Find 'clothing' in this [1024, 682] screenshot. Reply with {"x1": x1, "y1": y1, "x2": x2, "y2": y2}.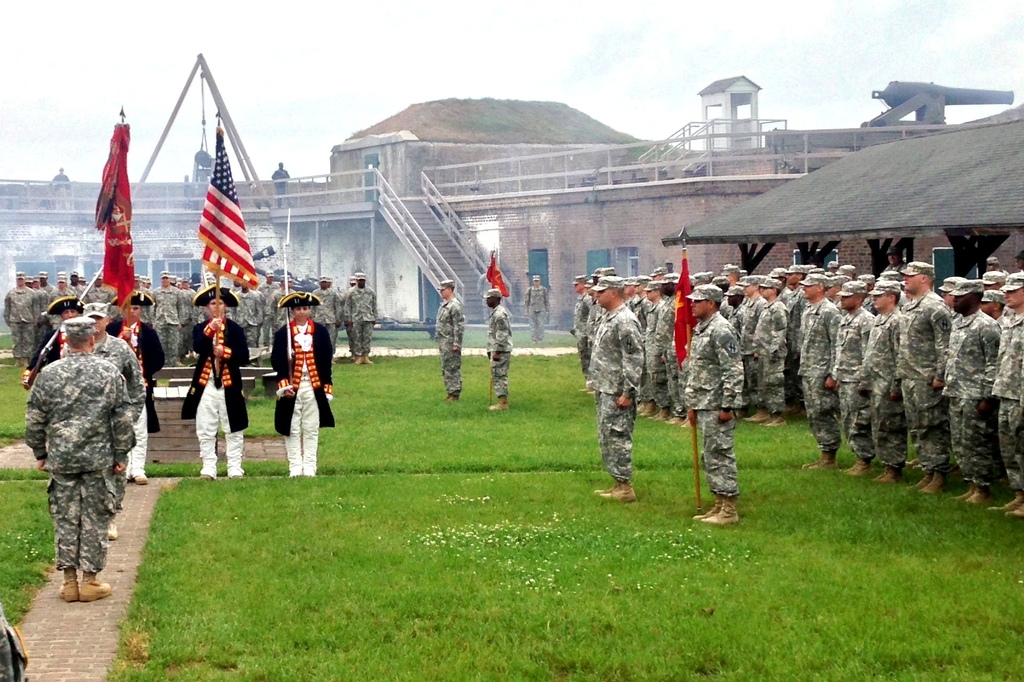
{"x1": 988, "y1": 267, "x2": 1023, "y2": 487}.
